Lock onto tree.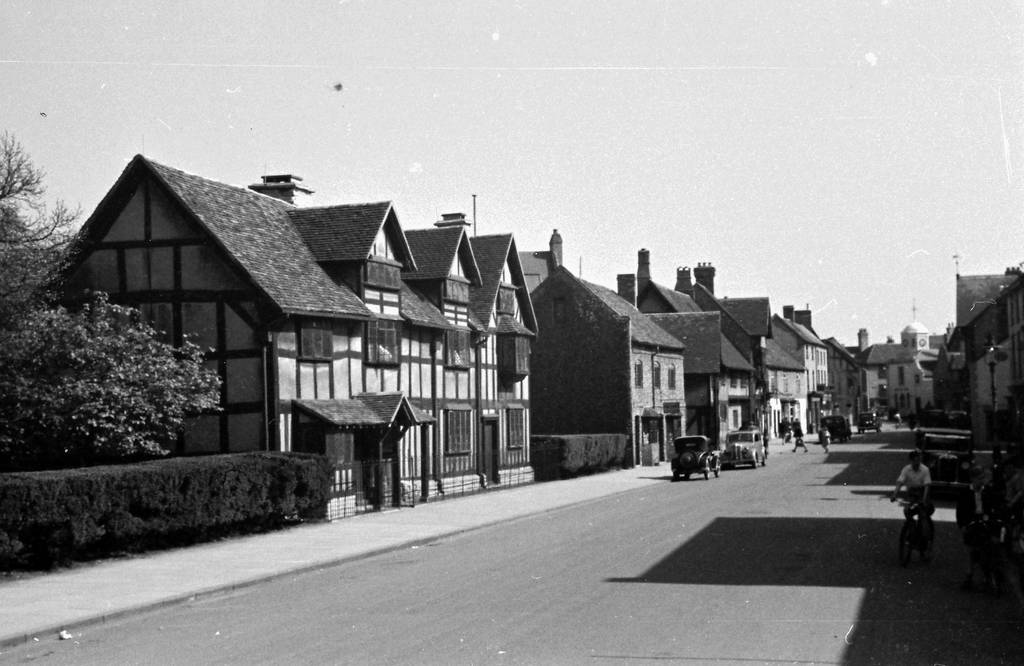
Locked: detection(0, 130, 85, 331).
